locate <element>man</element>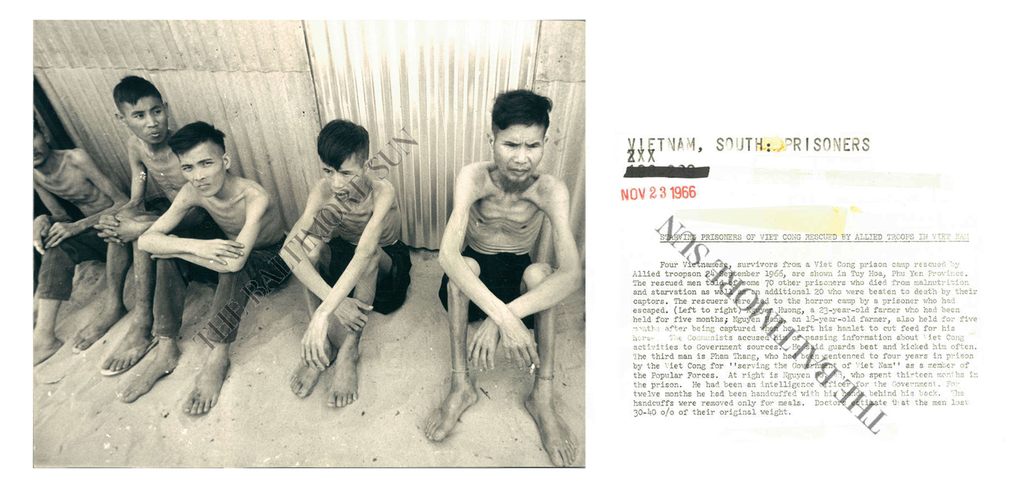
143/124/292/426
